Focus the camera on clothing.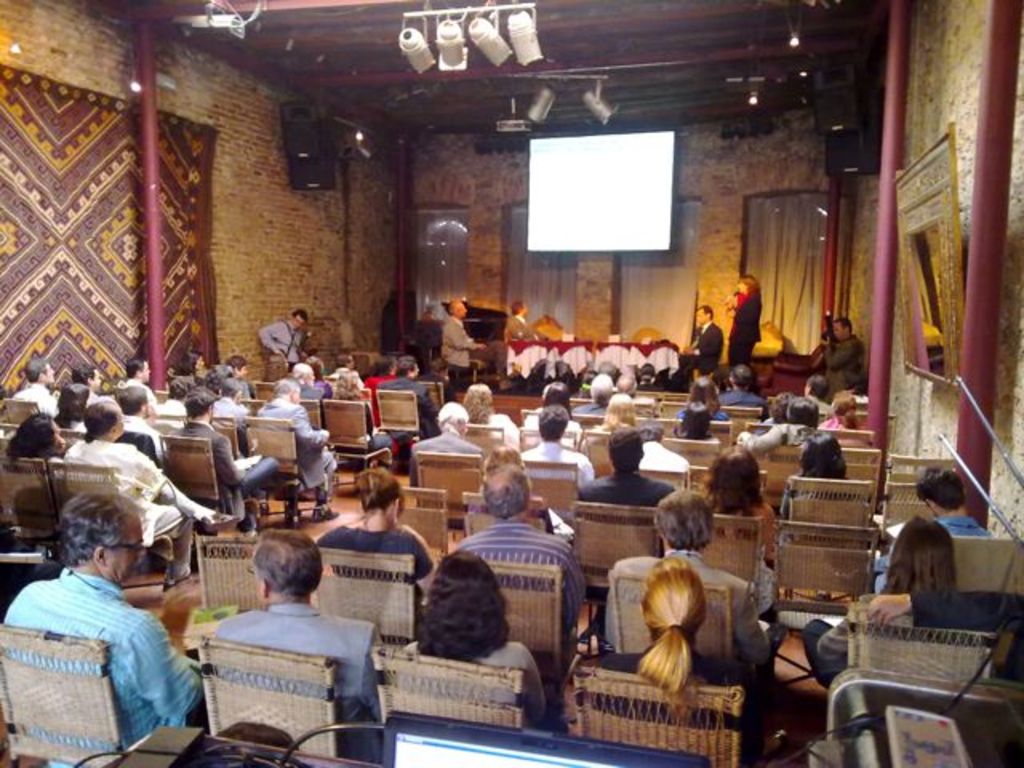
Focus region: [410,640,552,715].
